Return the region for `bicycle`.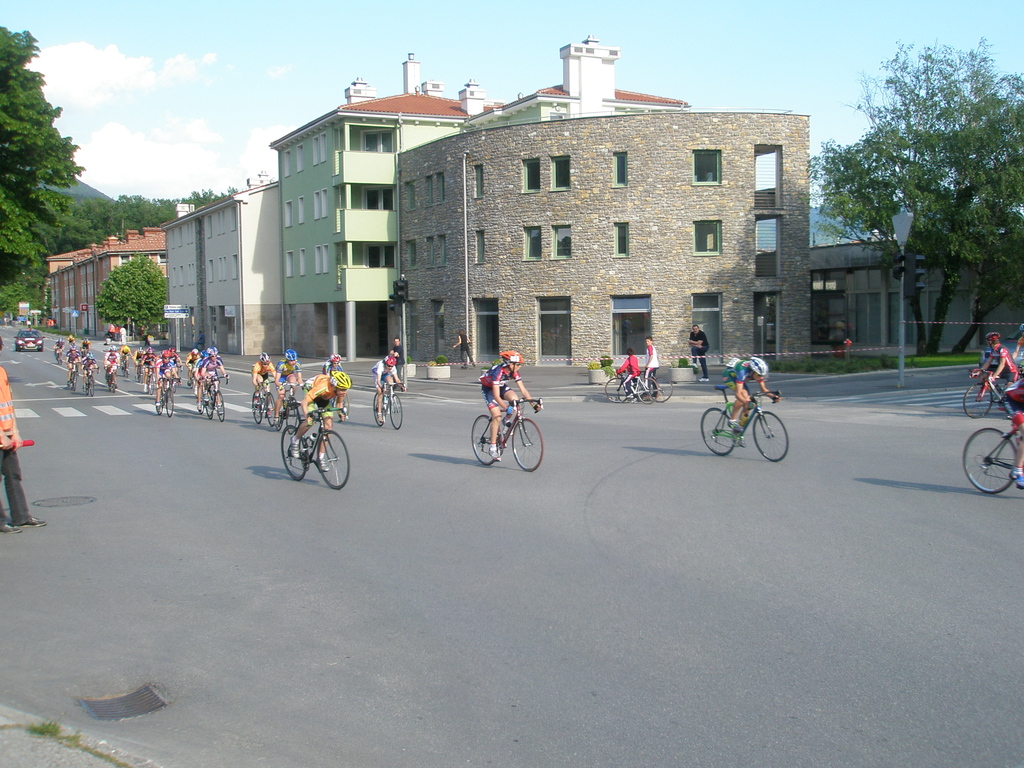
[253,385,276,421].
